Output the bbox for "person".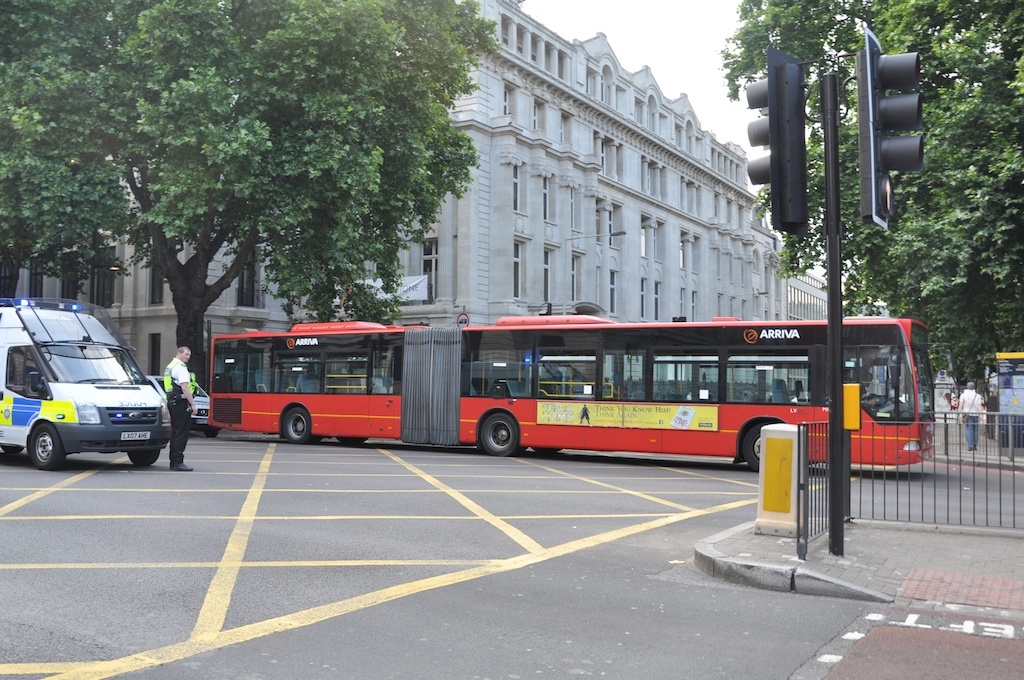
576/401/590/425.
